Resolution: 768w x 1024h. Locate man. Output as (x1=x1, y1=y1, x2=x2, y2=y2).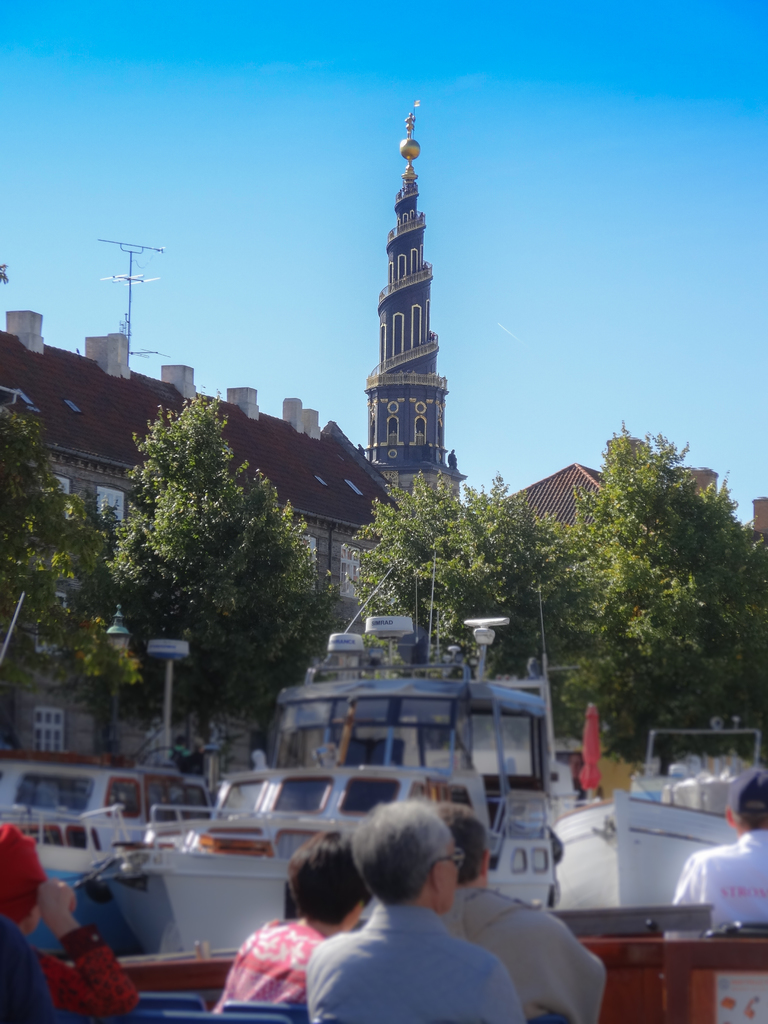
(x1=426, y1=791, x2=614, y2=1022).
